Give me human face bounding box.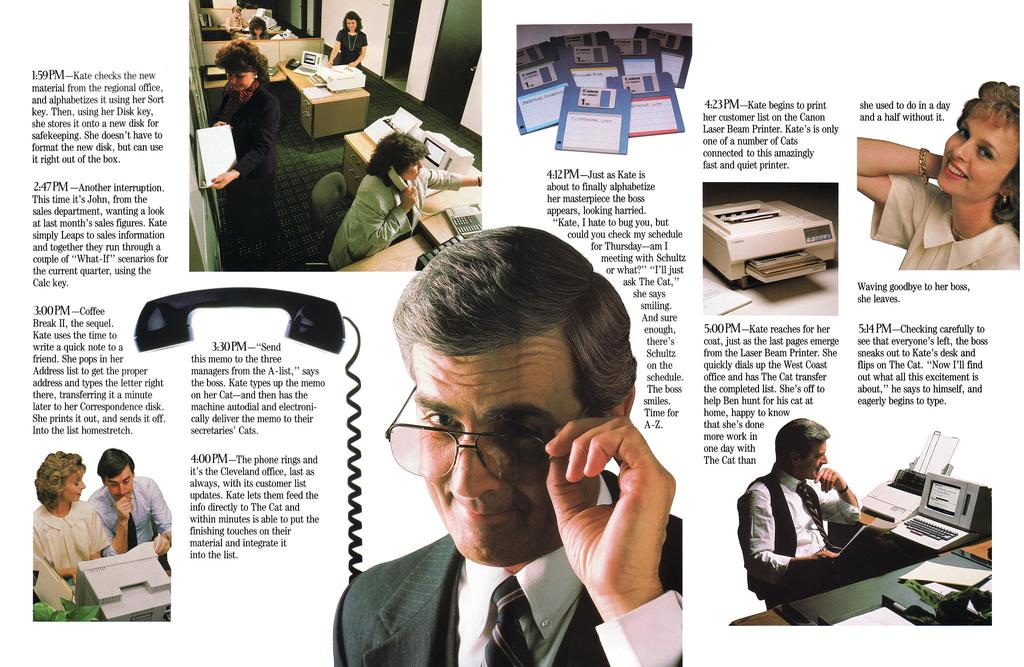
locate(345, 13, 358, 34).
